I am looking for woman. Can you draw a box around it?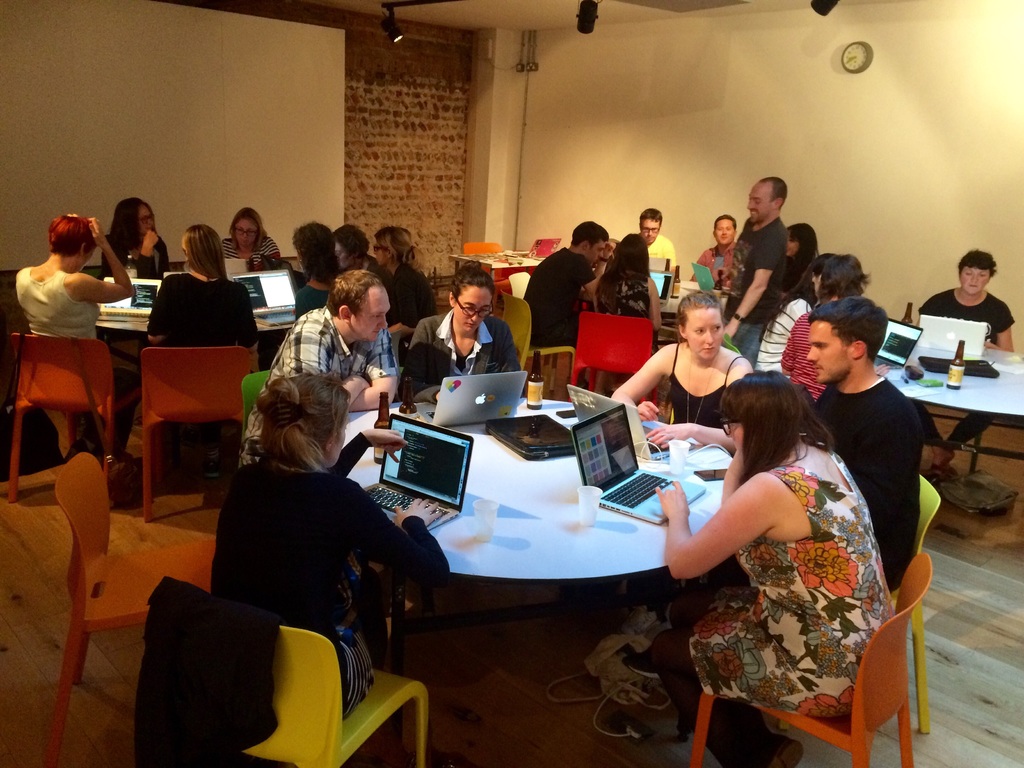
Sure, the bounding box is bbox(758, 246, 851, 374).
